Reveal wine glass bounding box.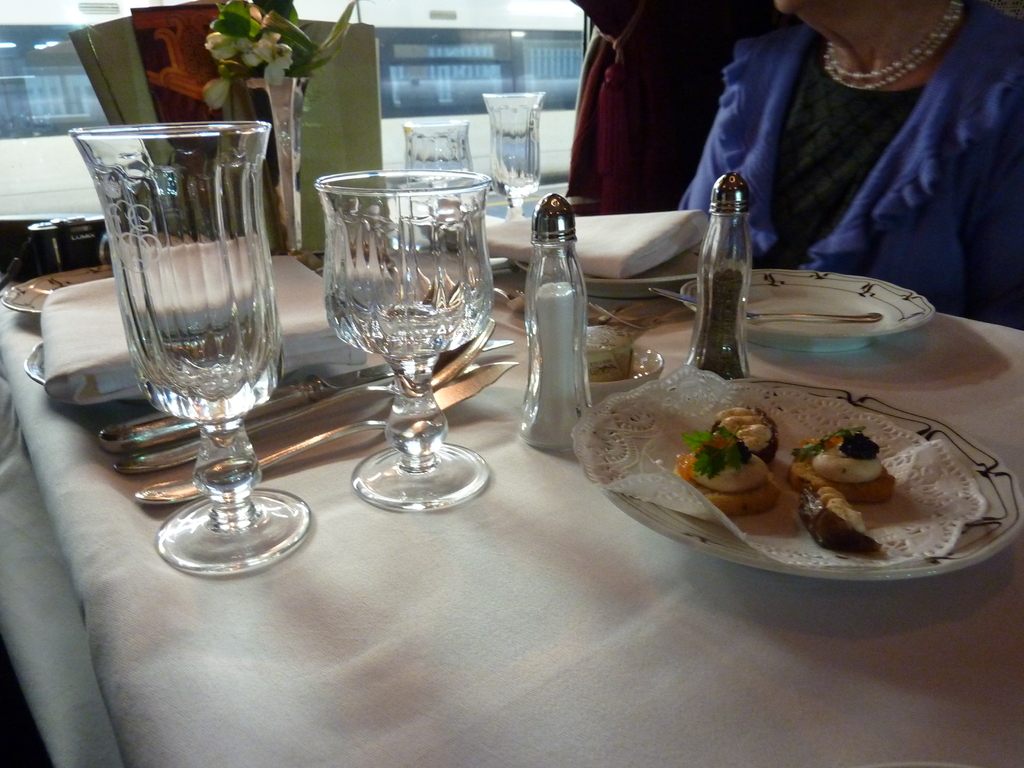
Revealed: bbox=(480, 92, 552, 224).
